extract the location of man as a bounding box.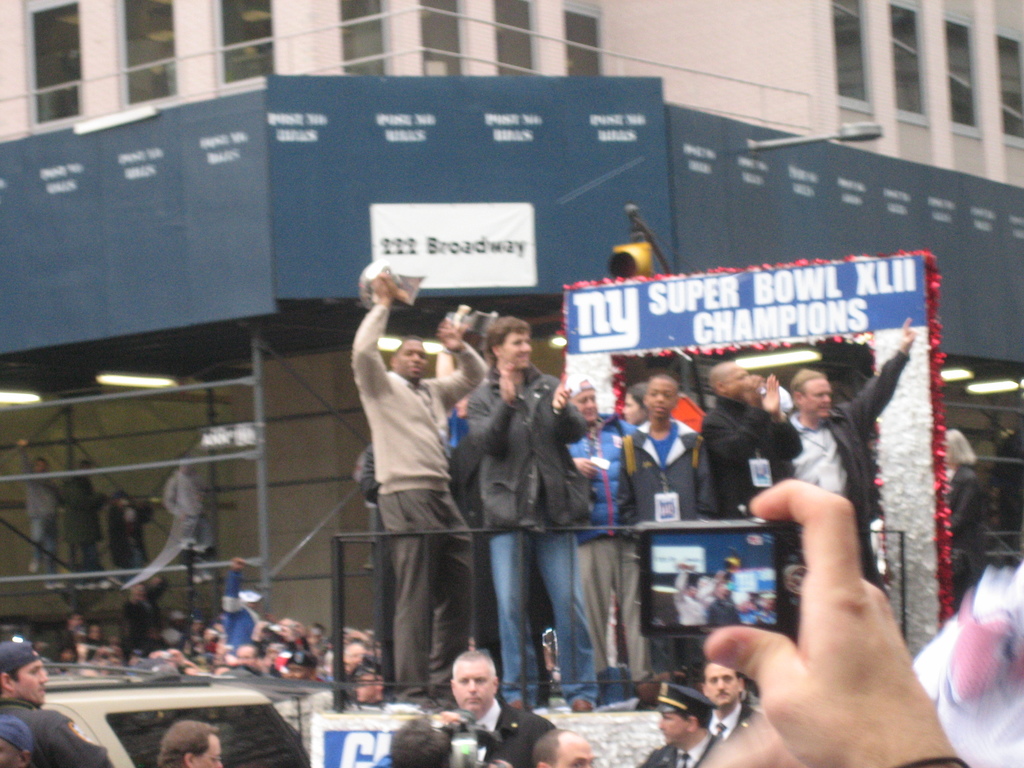
19:435:61:575.
